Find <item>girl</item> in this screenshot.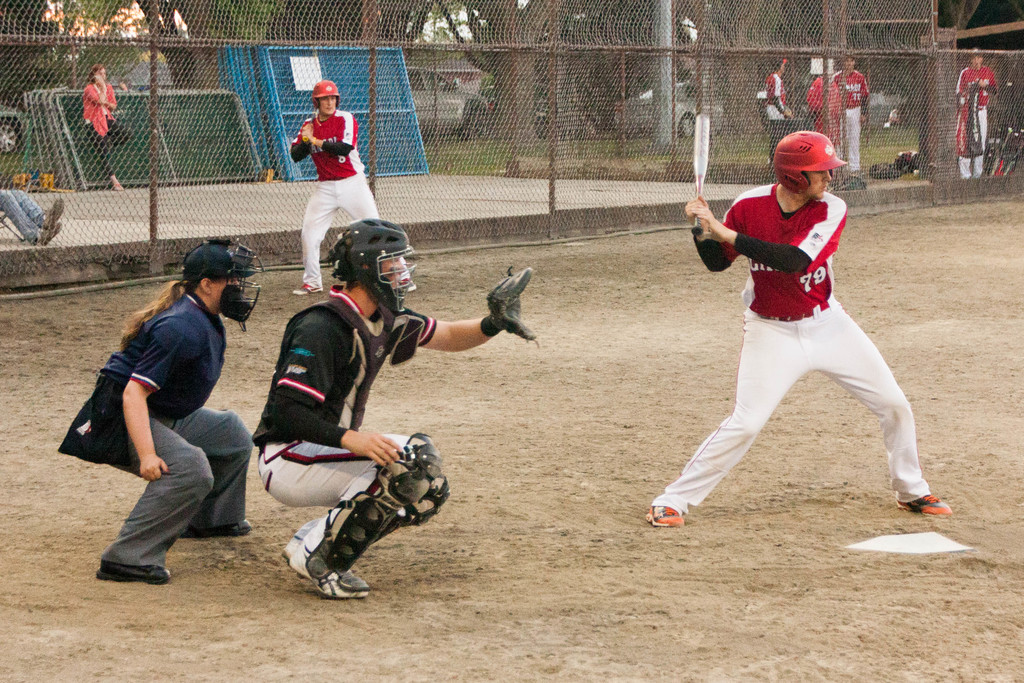
The bounding box for <item>girl</item> is bbox(76, 56, 138, 201).
